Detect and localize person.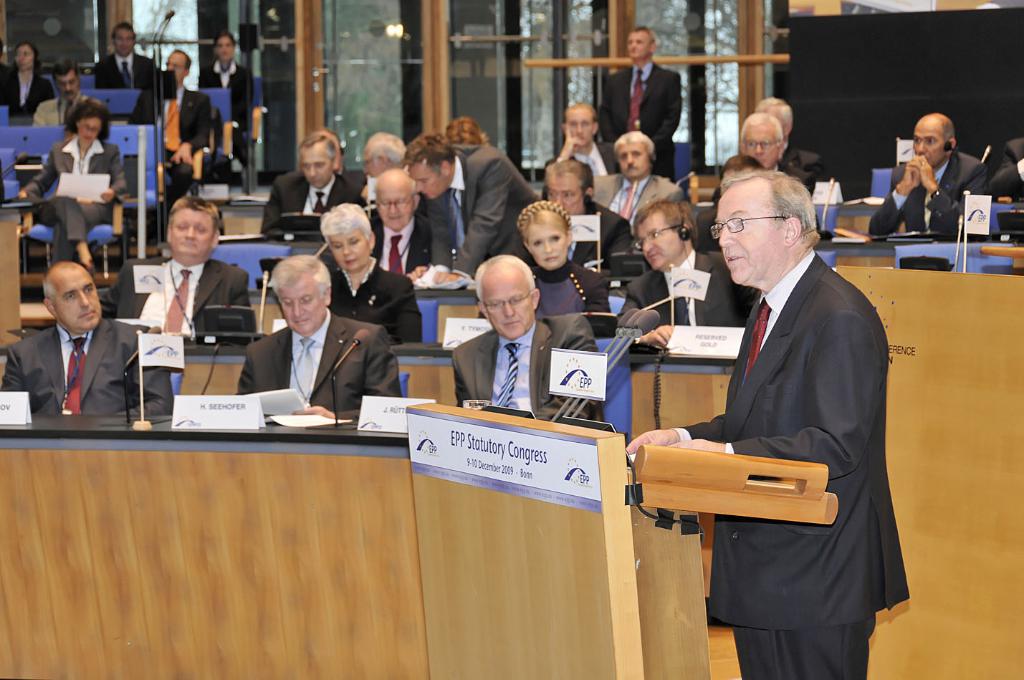
Localized at crop(546, 98, 628, 185).
